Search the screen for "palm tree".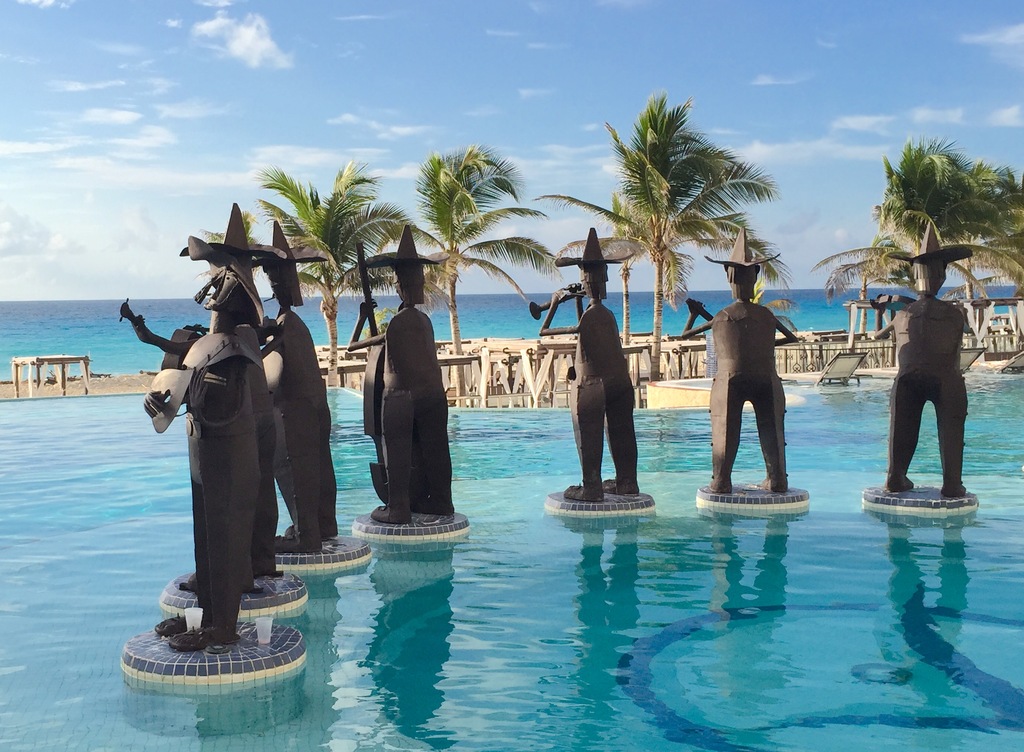
Found at BBox(852, 233, 916, 346).
